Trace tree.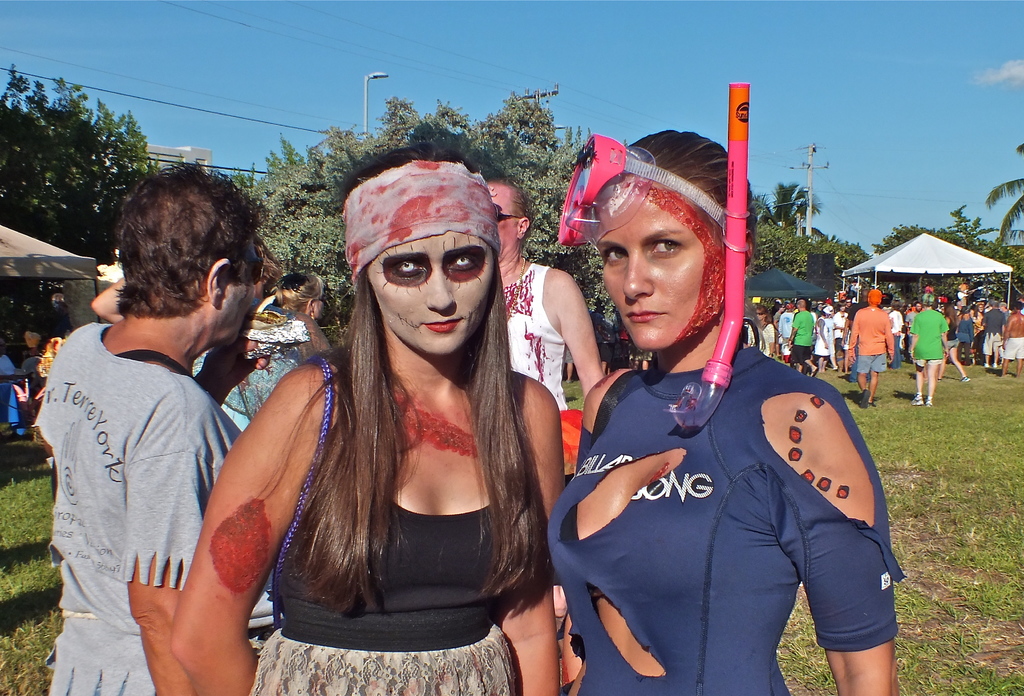
Traced to l=984, t=137, r=1023, b=245.
